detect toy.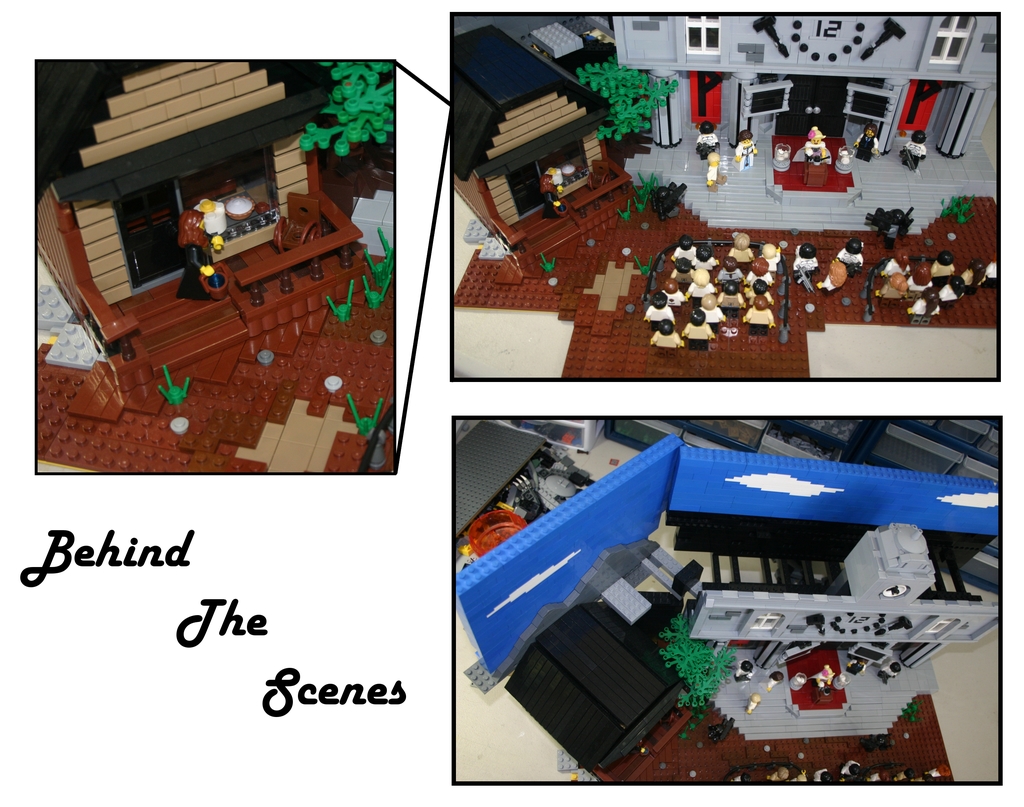
Detected at (816, 664, 840, 689).
